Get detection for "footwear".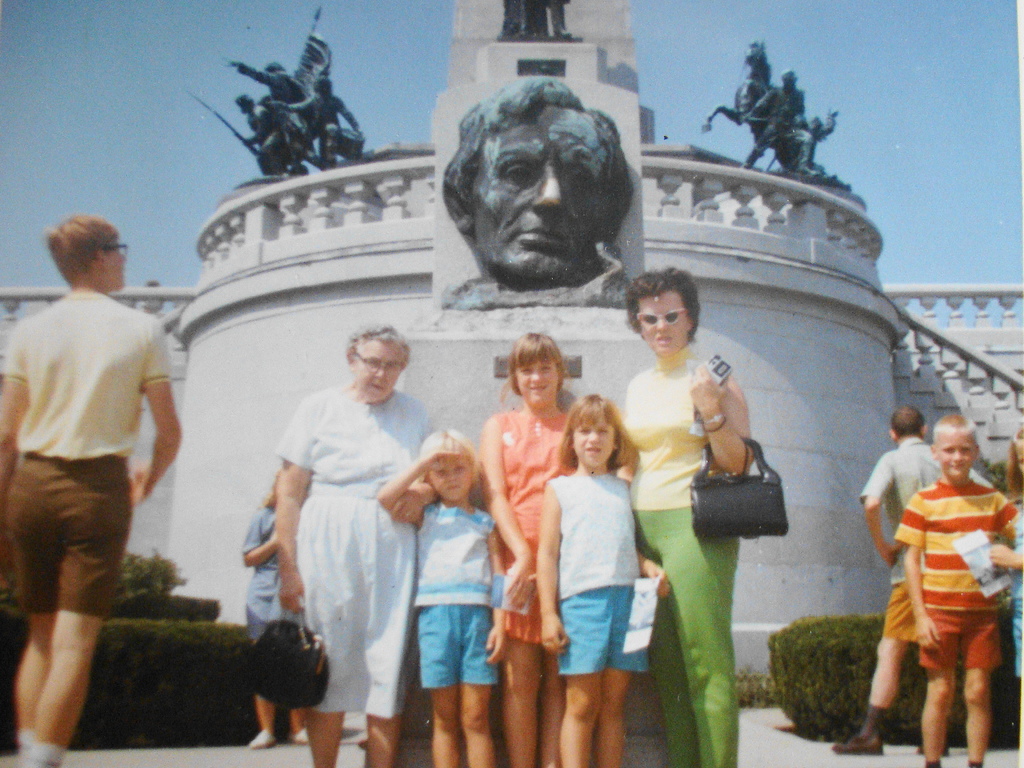
Detection: left=248, top=730, right=276, bottom=752.
